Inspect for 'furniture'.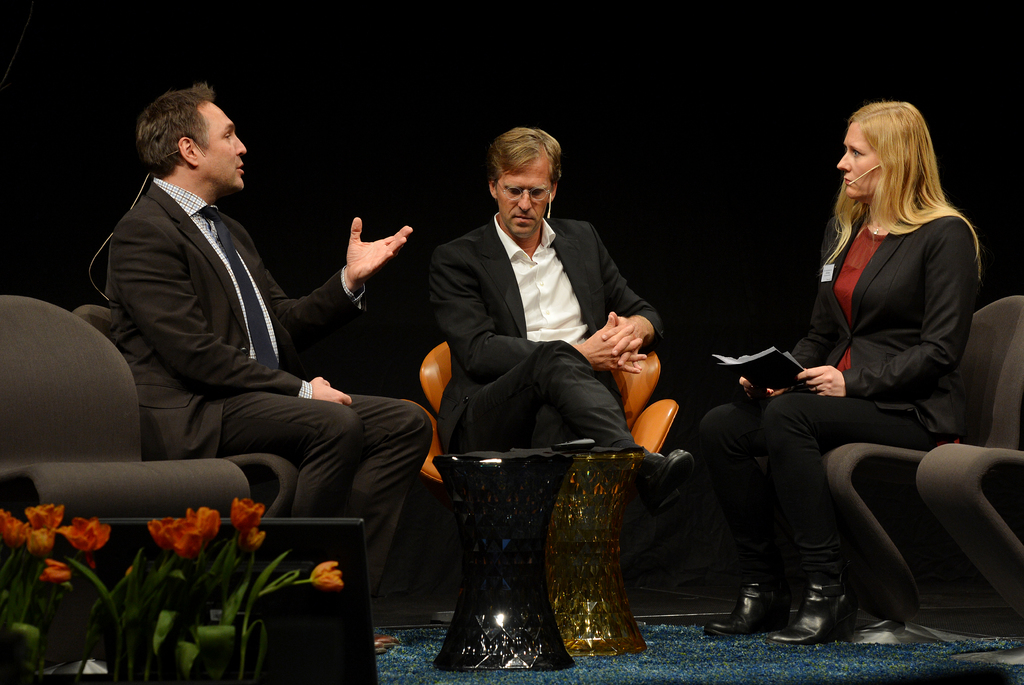
Inspection: (left=756, top=294, right=1023, bottom=646).
